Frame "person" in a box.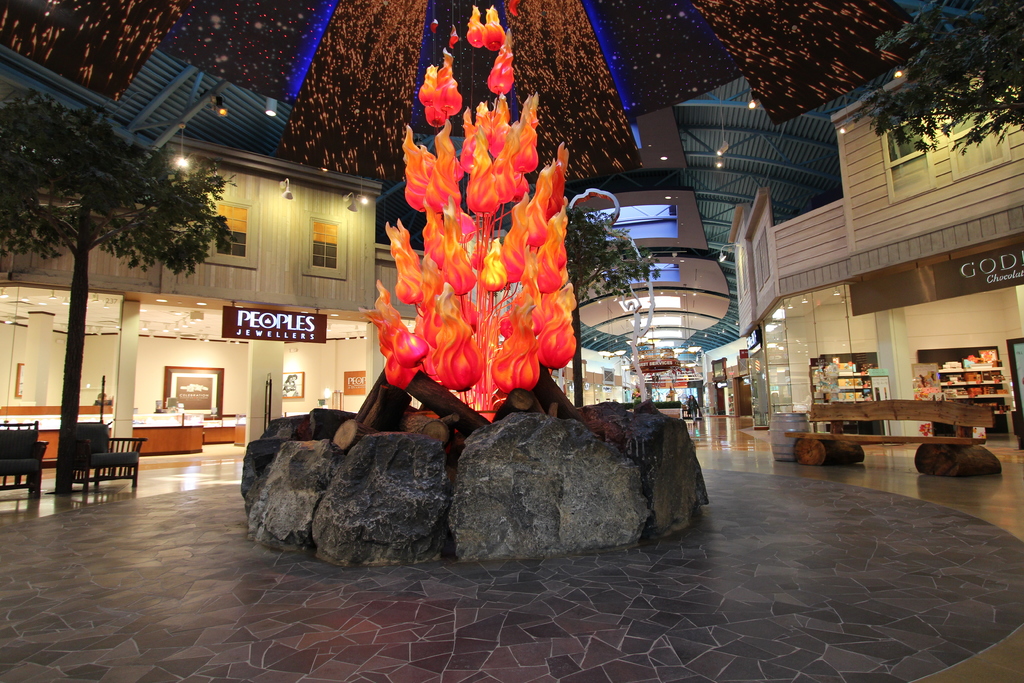
683, 393, 704, 421.
